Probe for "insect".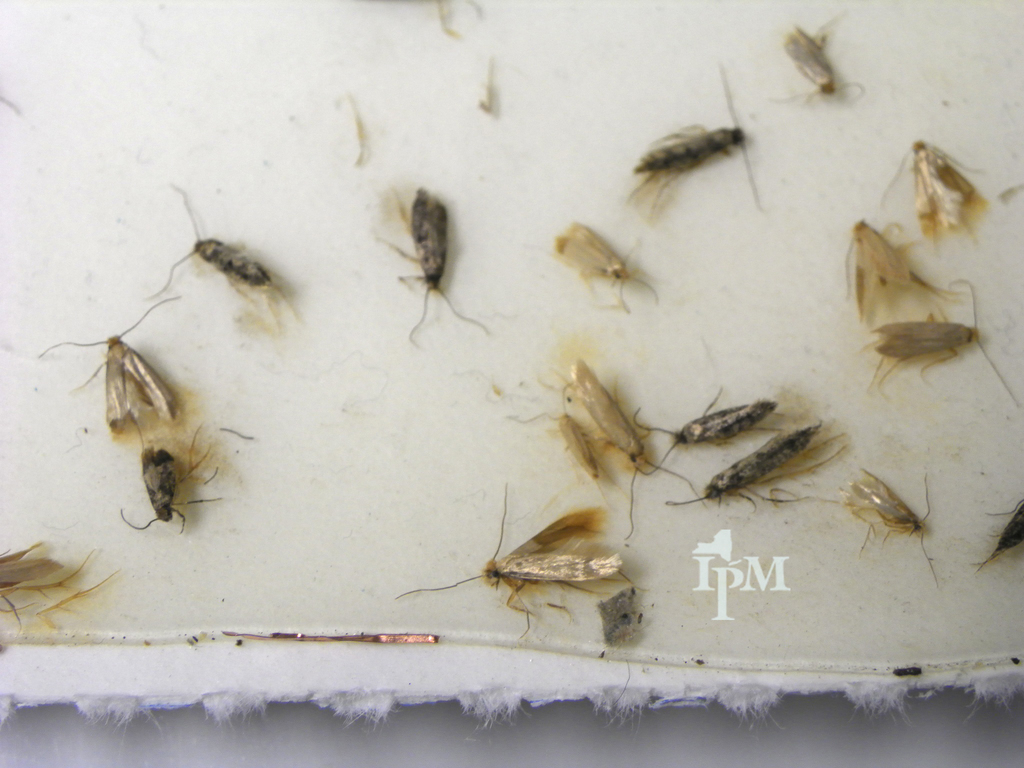
Probe result: 564:367:705:513.
